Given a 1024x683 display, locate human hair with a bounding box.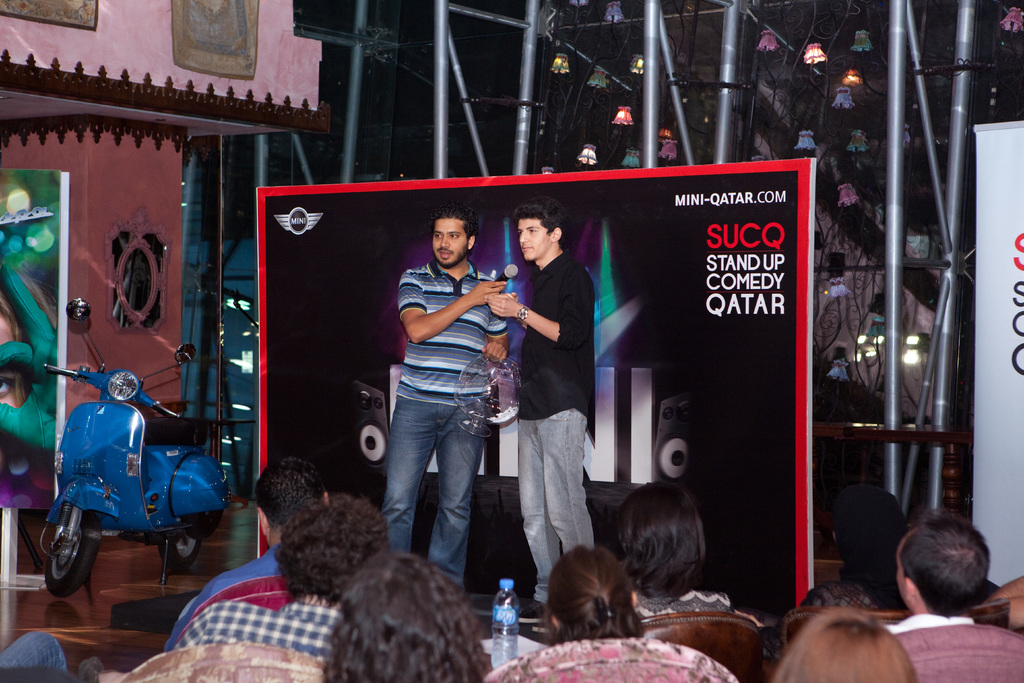
Located: crop(431, 201, 482, 252).
